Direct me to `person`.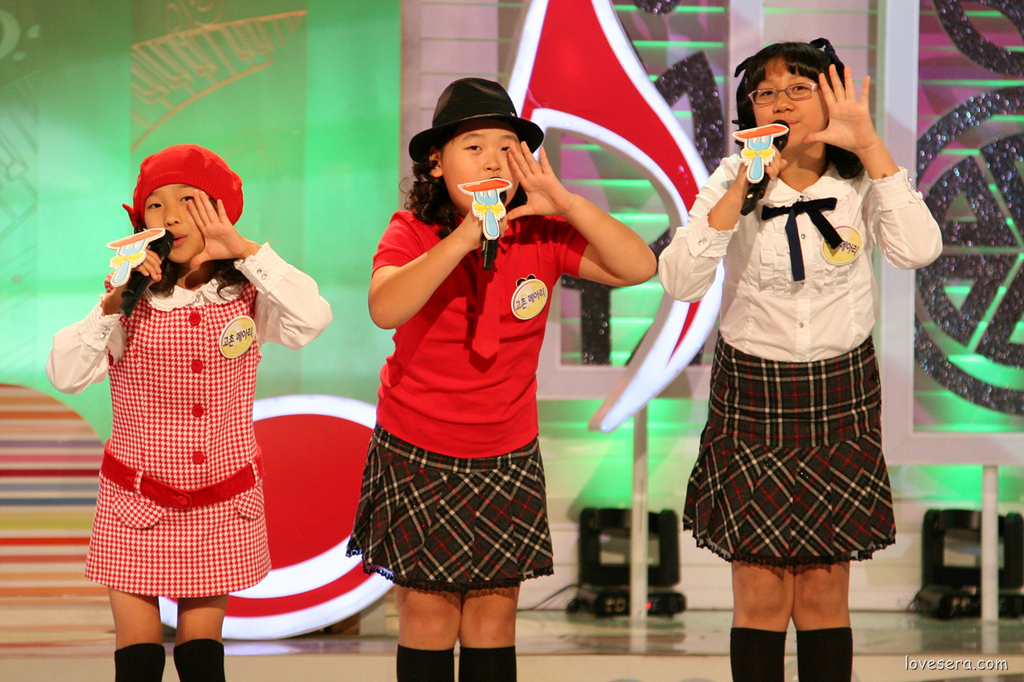
Direction: Rect(341, 73, 658, 681).
